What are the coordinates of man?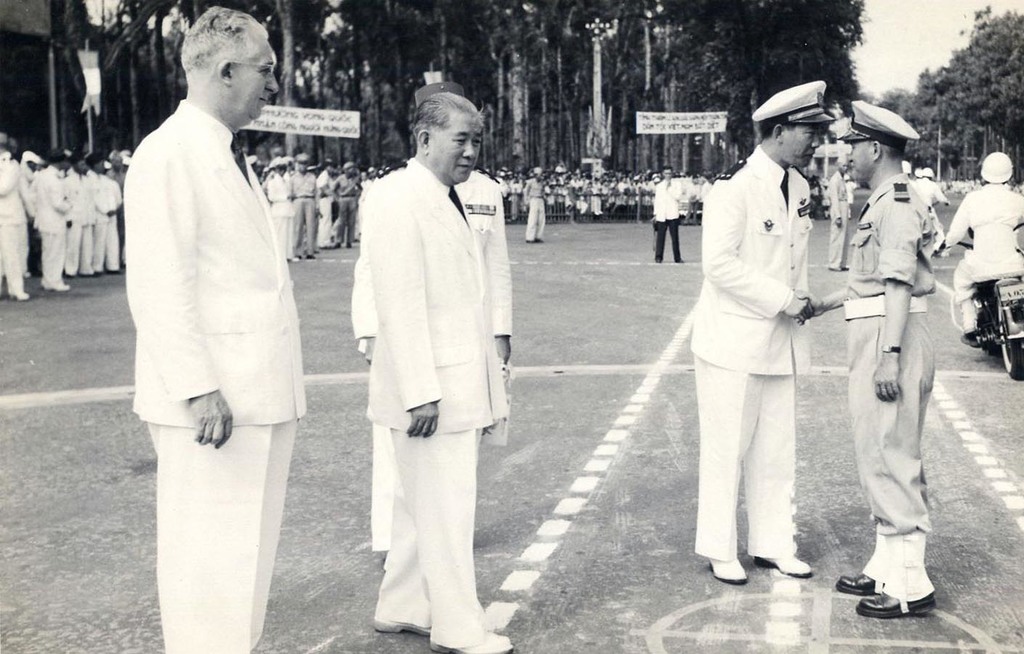
box=[919, 171, 946, 249].
